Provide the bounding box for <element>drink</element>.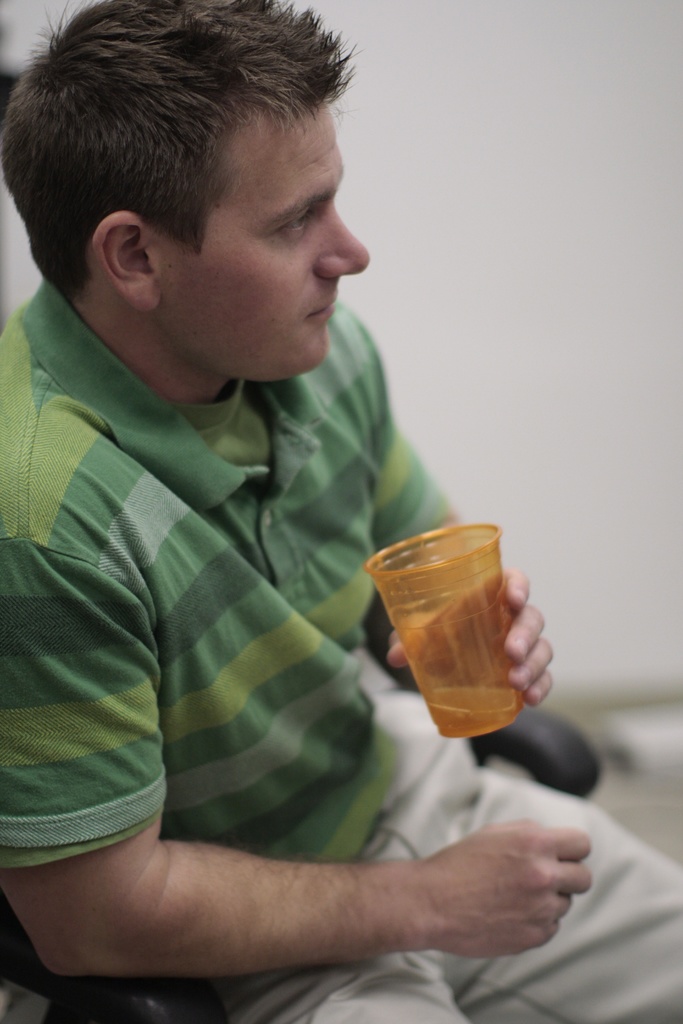
425/687/519/743.
